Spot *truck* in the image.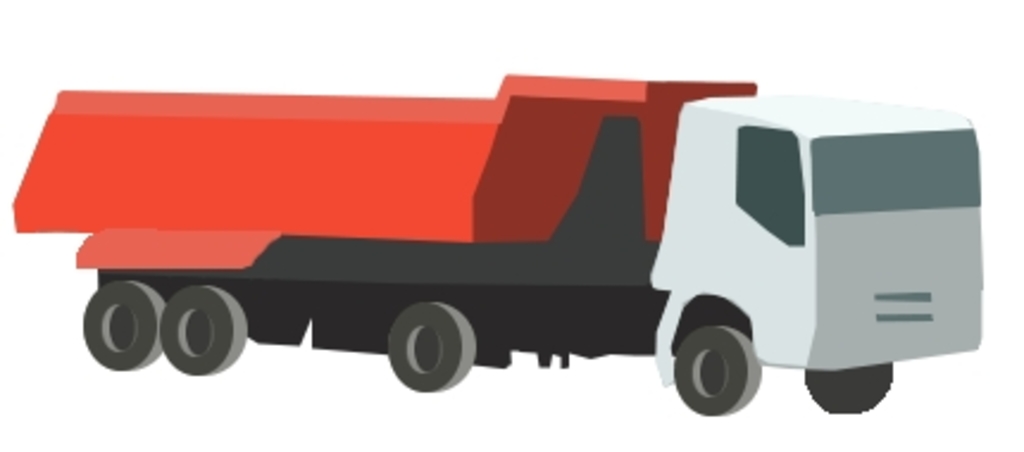
*truck* found at bbox=(26, 62, 1023, 426).
